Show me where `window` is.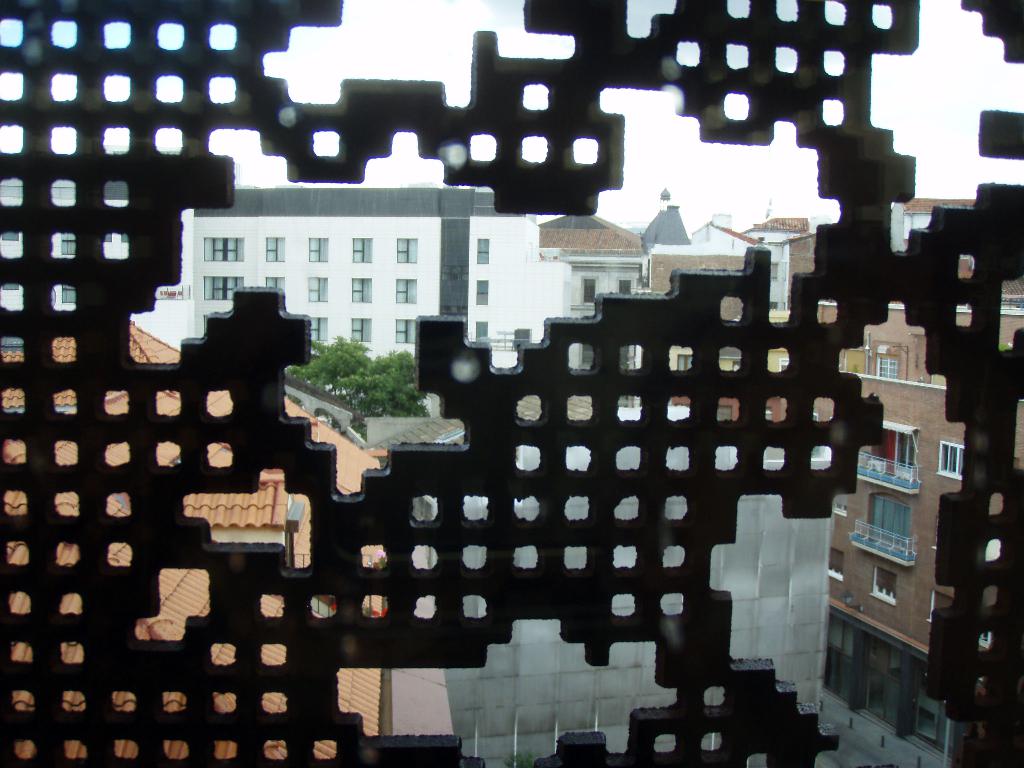
`window` is at 266/236/284/262.
